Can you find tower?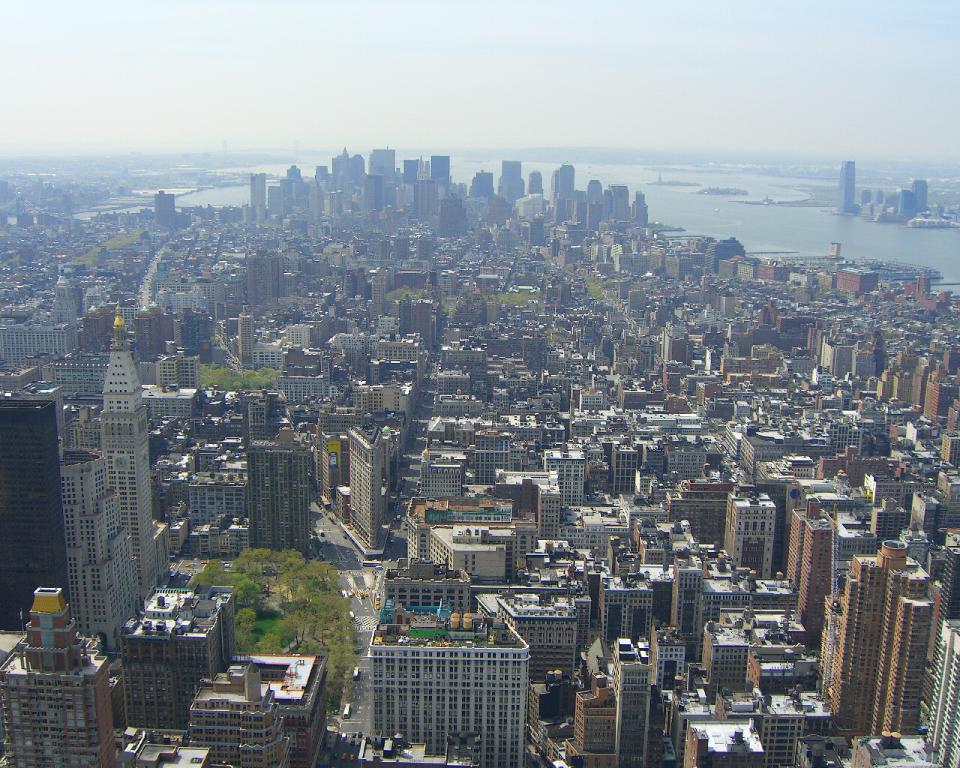
Yes, bounding box: {"left": 246, "top": 434, "right": 319, "bottom": 553}.
